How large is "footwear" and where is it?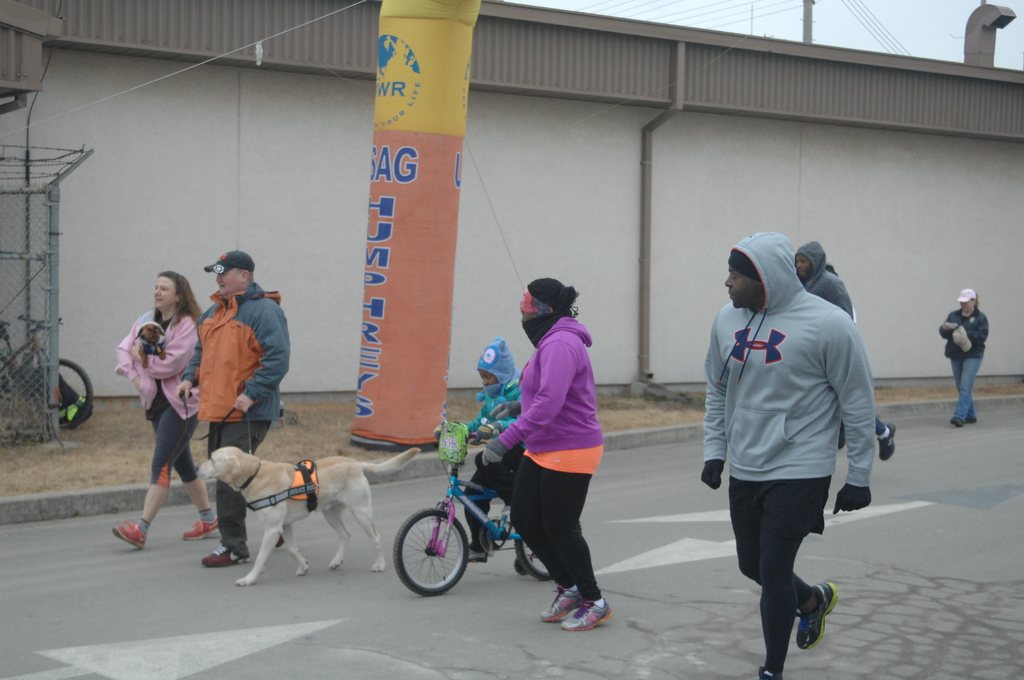
Bounding box: bbox=[756, 666, 781, 679].
